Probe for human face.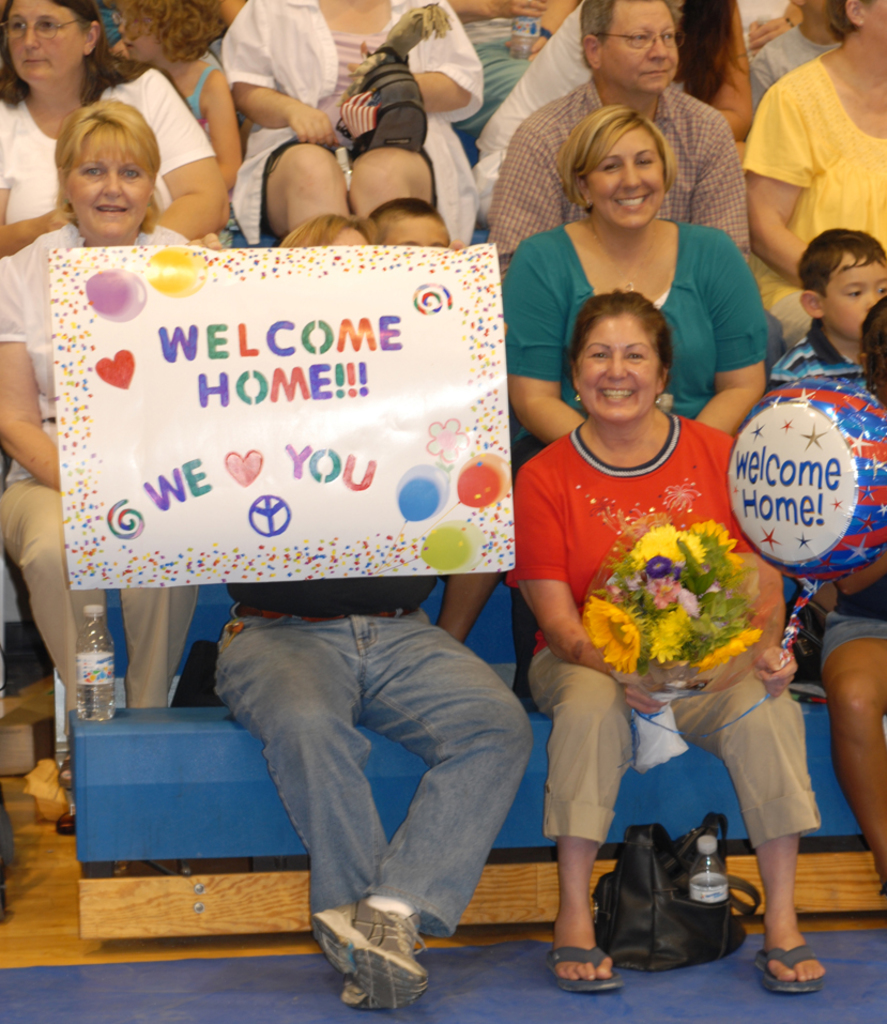
Probe result: [121,0,155,61].
